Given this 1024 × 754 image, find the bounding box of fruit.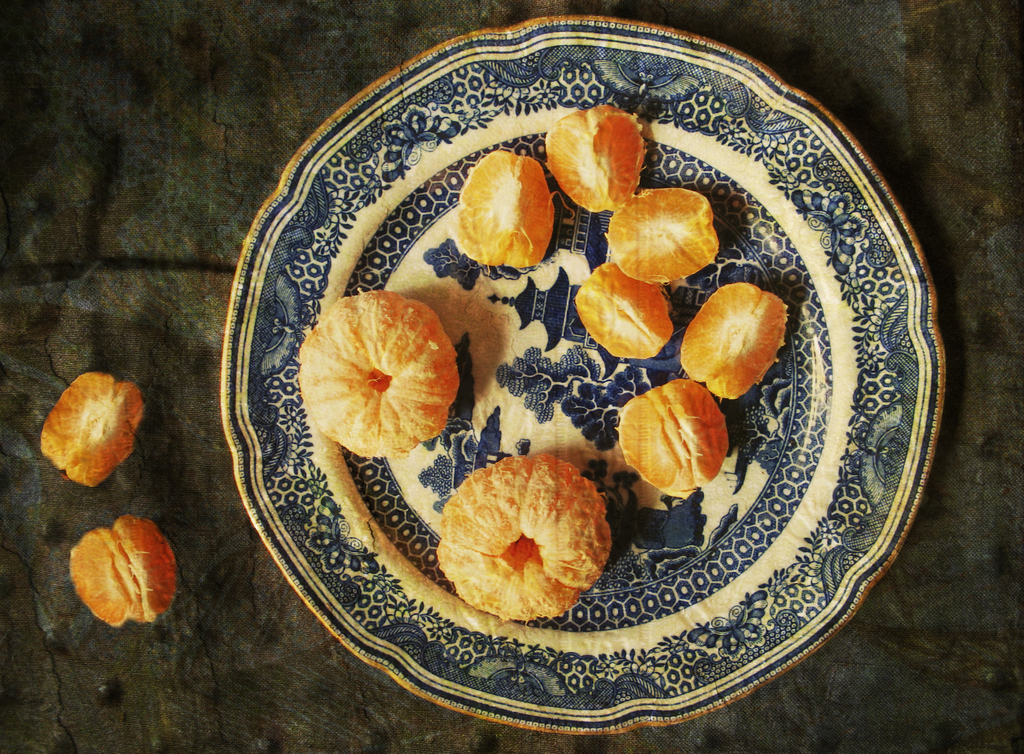
606/186/719/284.
